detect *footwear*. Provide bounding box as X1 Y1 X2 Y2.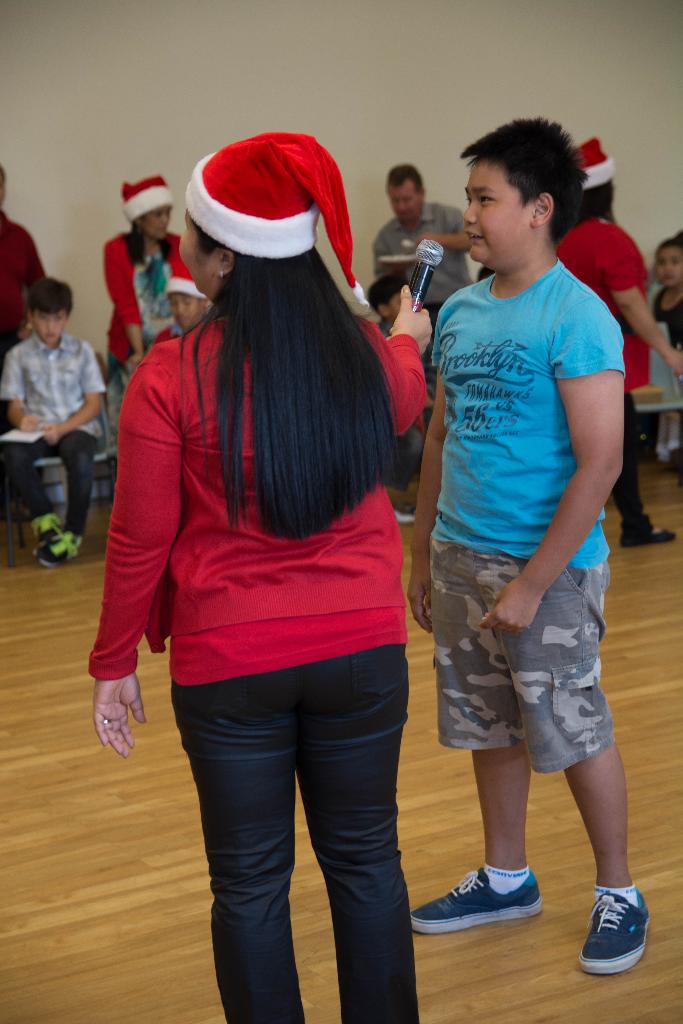
36 524 85 566.
